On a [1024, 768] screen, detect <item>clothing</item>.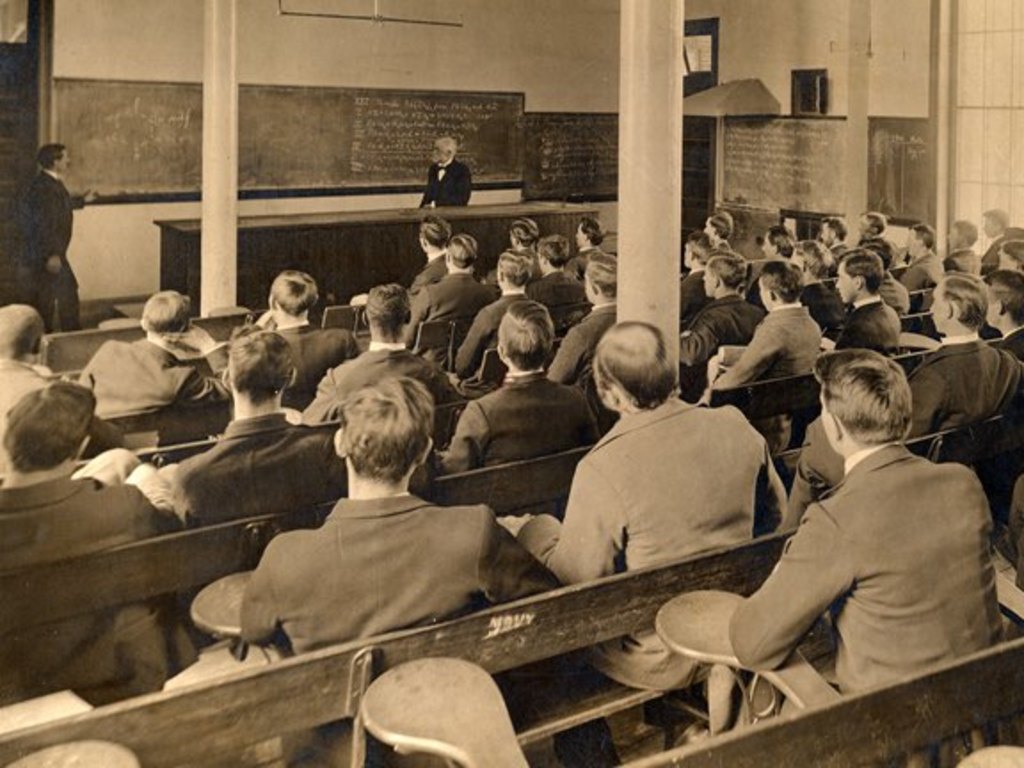
[x1=288, y1=338, x2=473, y2=430].
